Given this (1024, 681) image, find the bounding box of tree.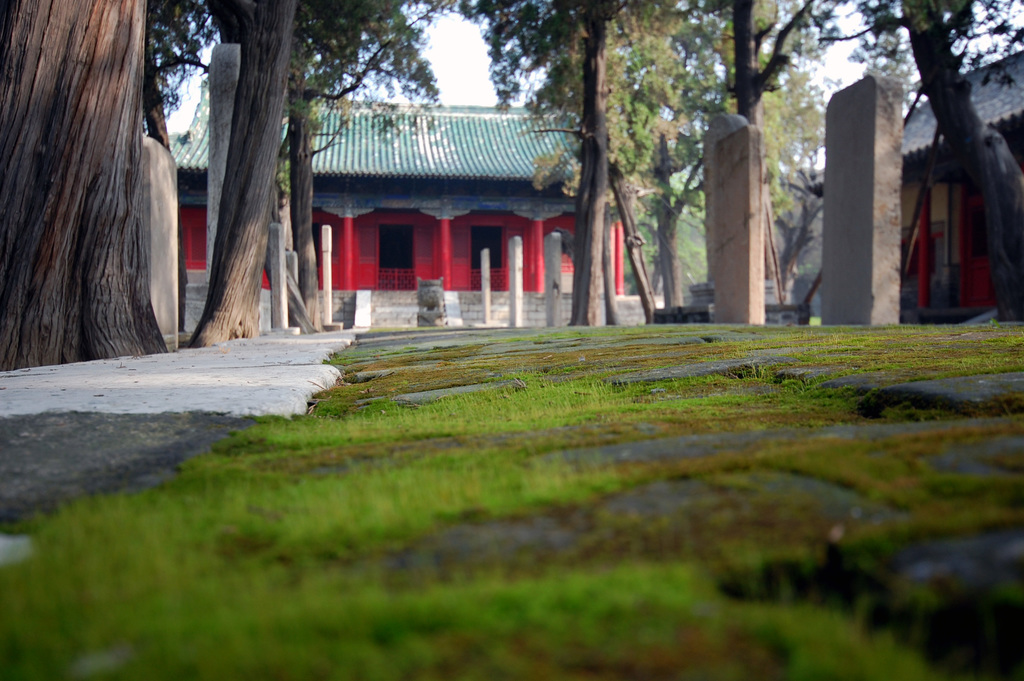
left=817, top=0, right=1023, bottom=322.
